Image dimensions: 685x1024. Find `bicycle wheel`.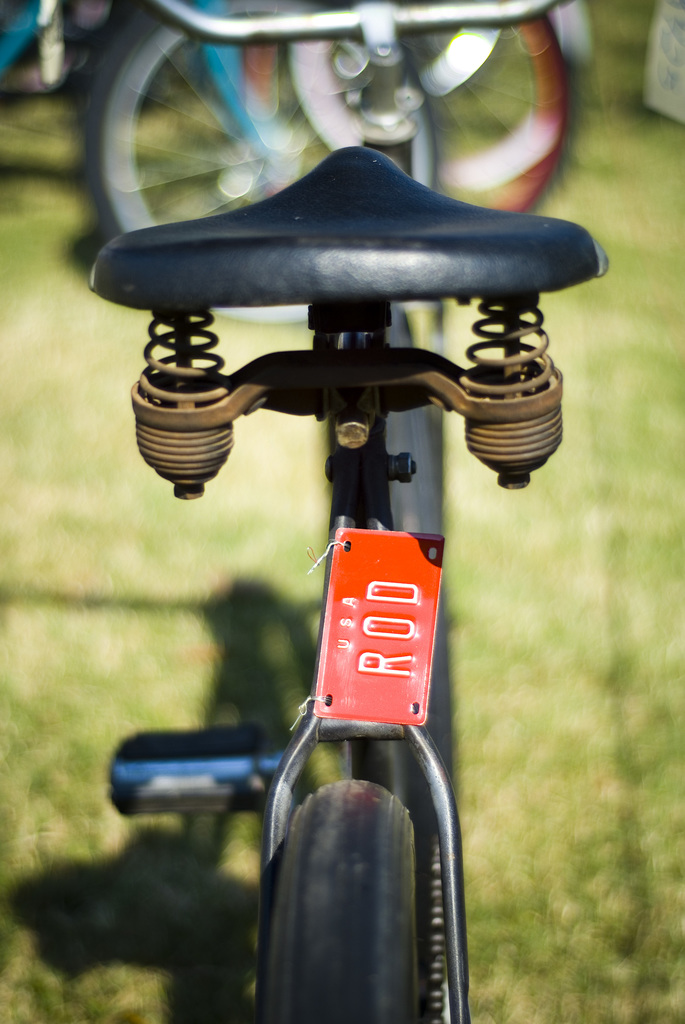
BBox(266, 777, 424, 1023).
